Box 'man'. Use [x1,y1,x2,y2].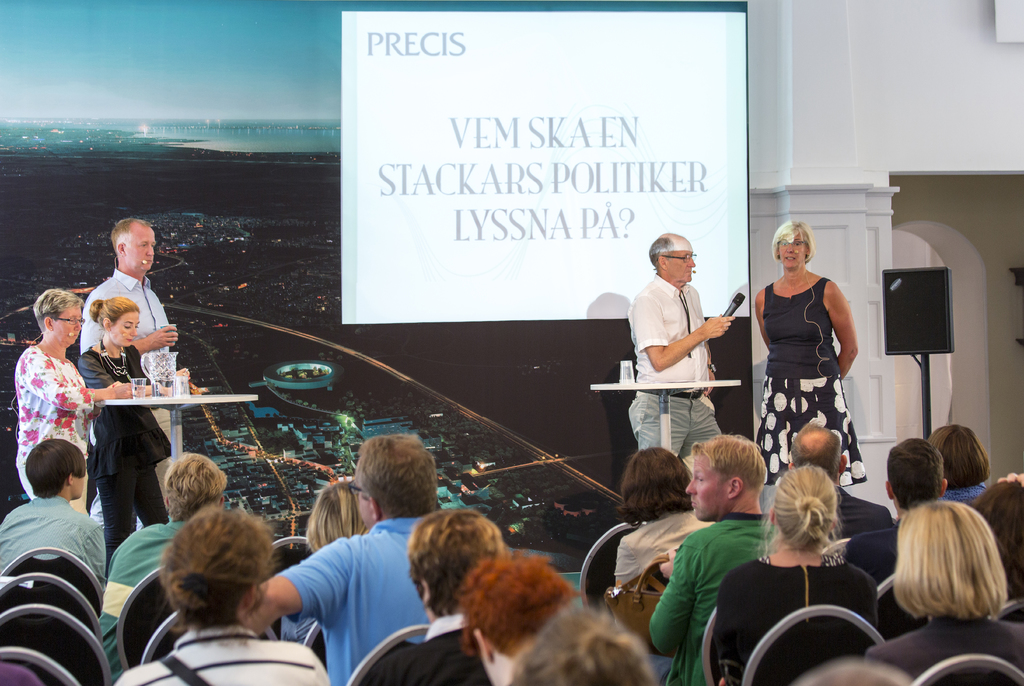
[97,451,228,685].
